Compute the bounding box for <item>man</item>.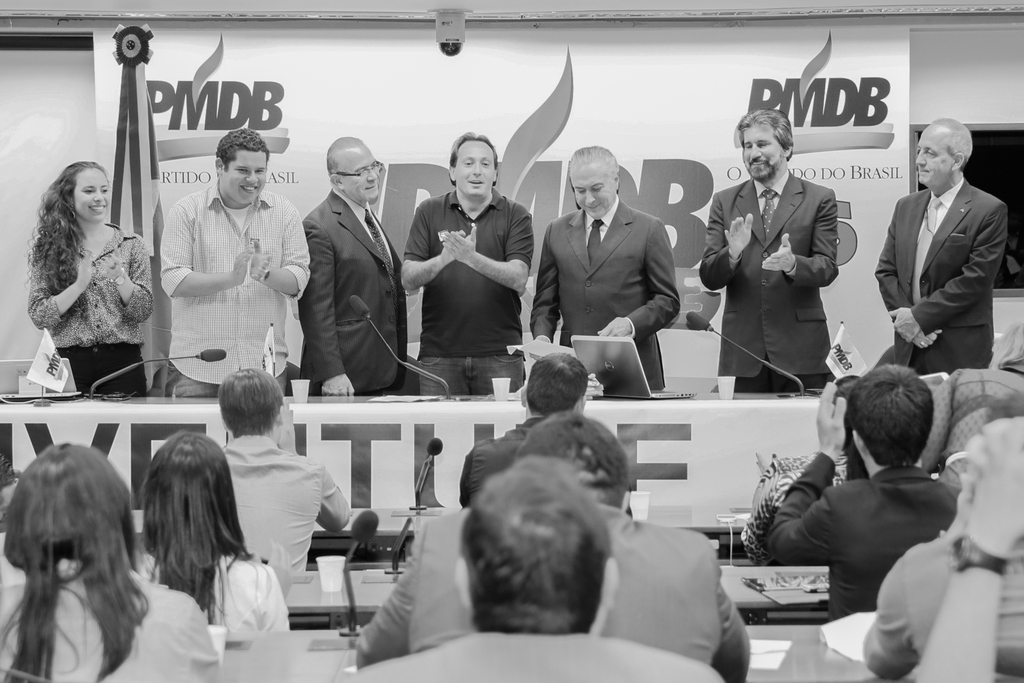
left=767, top=364, right=960, bottom=634.
